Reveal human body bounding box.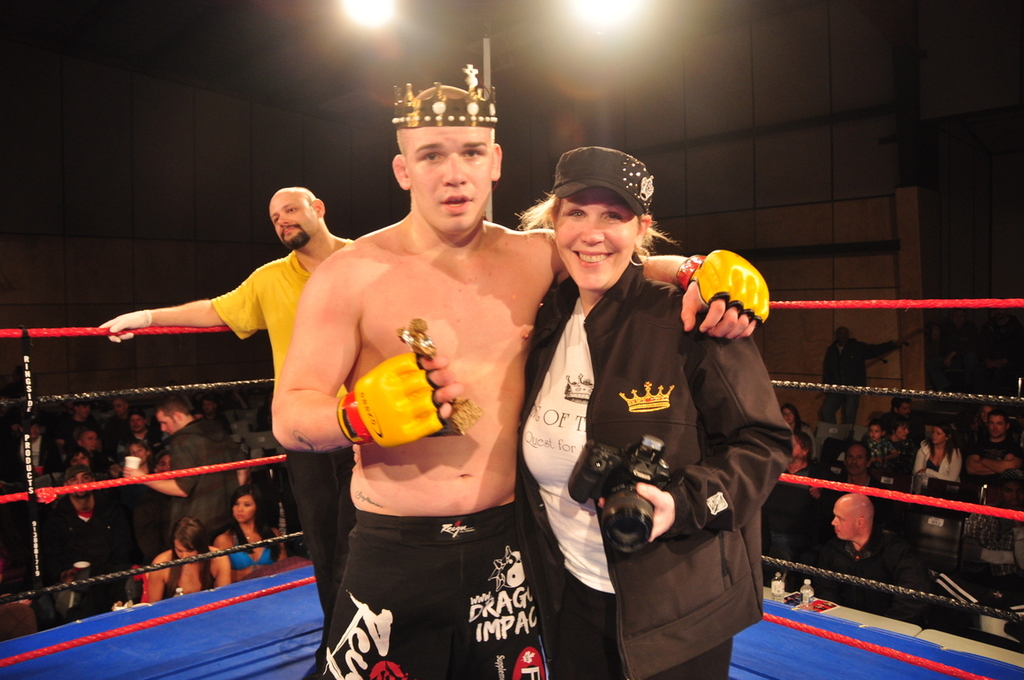
Revealed: (left=509, top=143, right=791, bottom=676).
